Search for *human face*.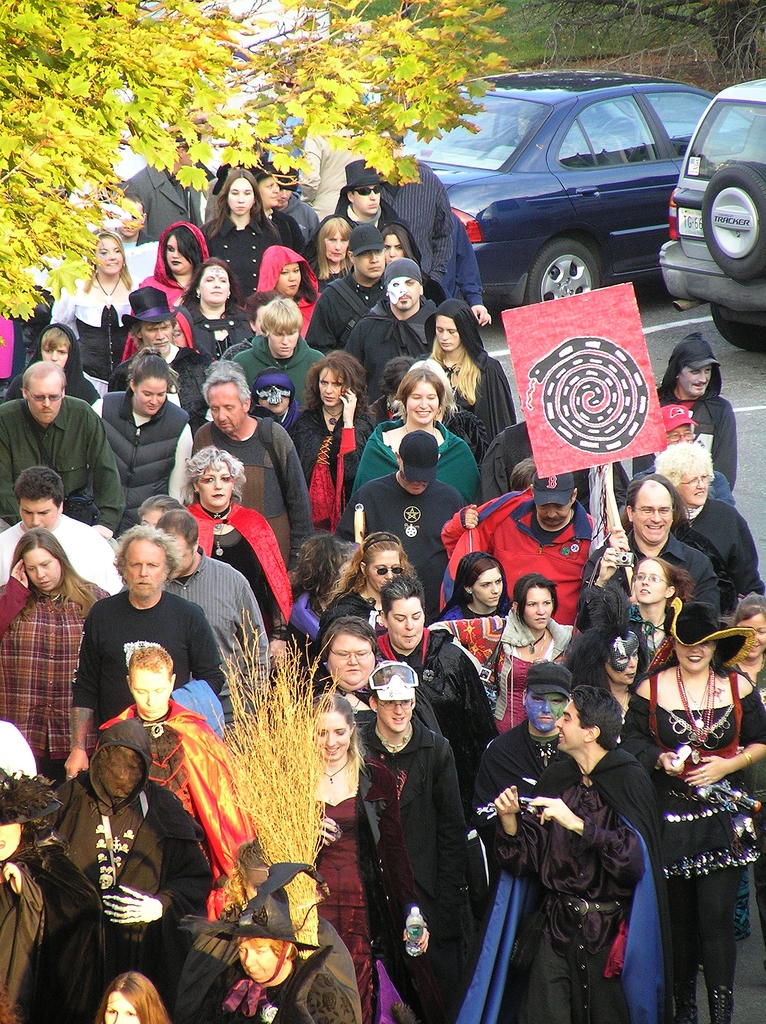
Found at x1=230 y1=180 x2=256 y2=220.
